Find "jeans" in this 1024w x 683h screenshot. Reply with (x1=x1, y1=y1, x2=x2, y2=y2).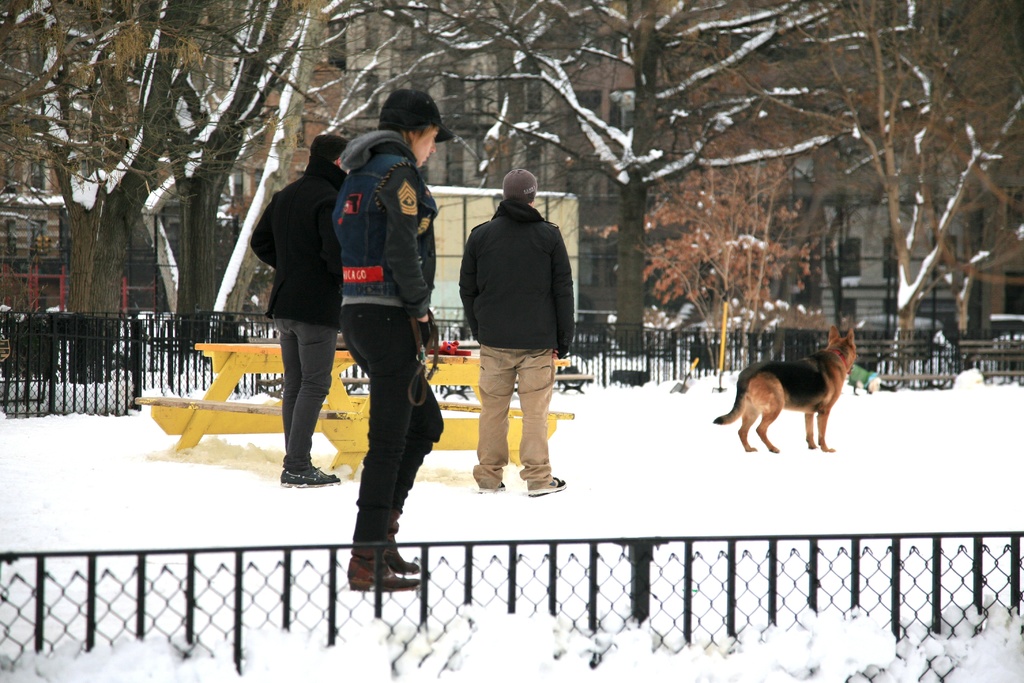
(x1=267, y1=317, x2=336, y2=472).
